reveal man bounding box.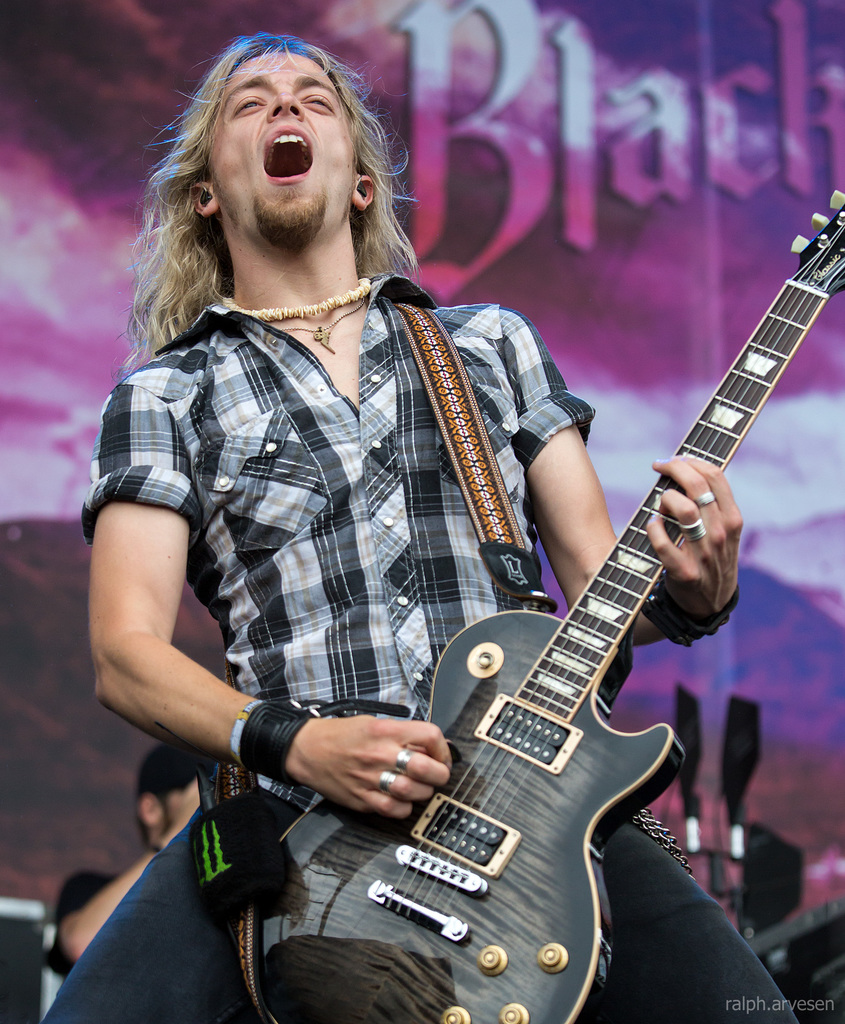
Revealed: <bbox>197, 72, 801, 1023</bbox>.
